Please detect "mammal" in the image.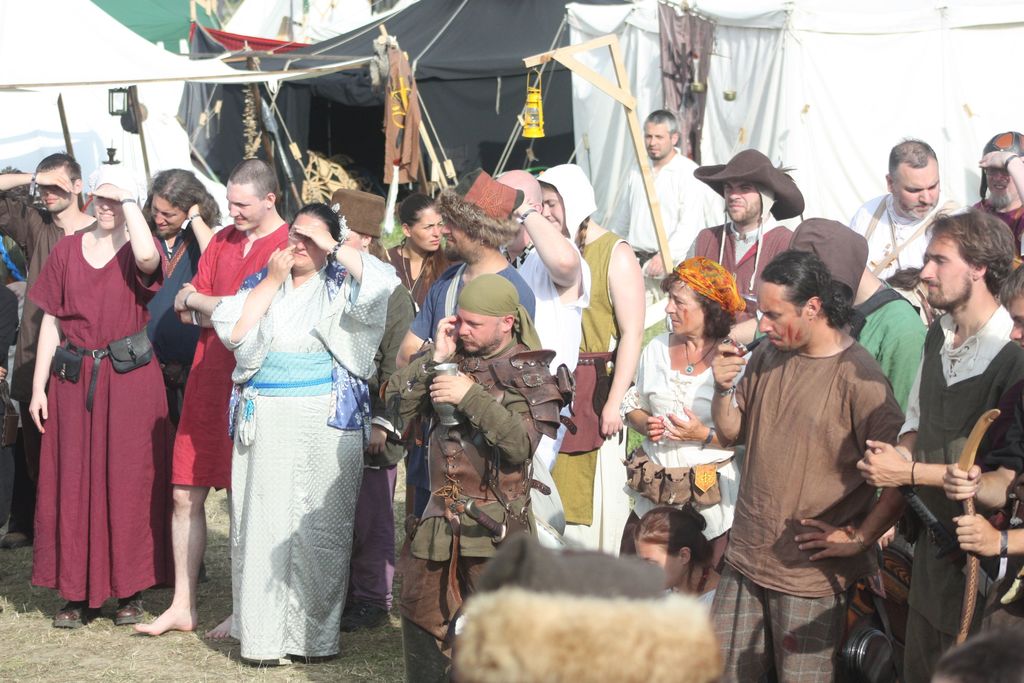
pyautogui.locateOnScreen(536, 157, 647, 531).
